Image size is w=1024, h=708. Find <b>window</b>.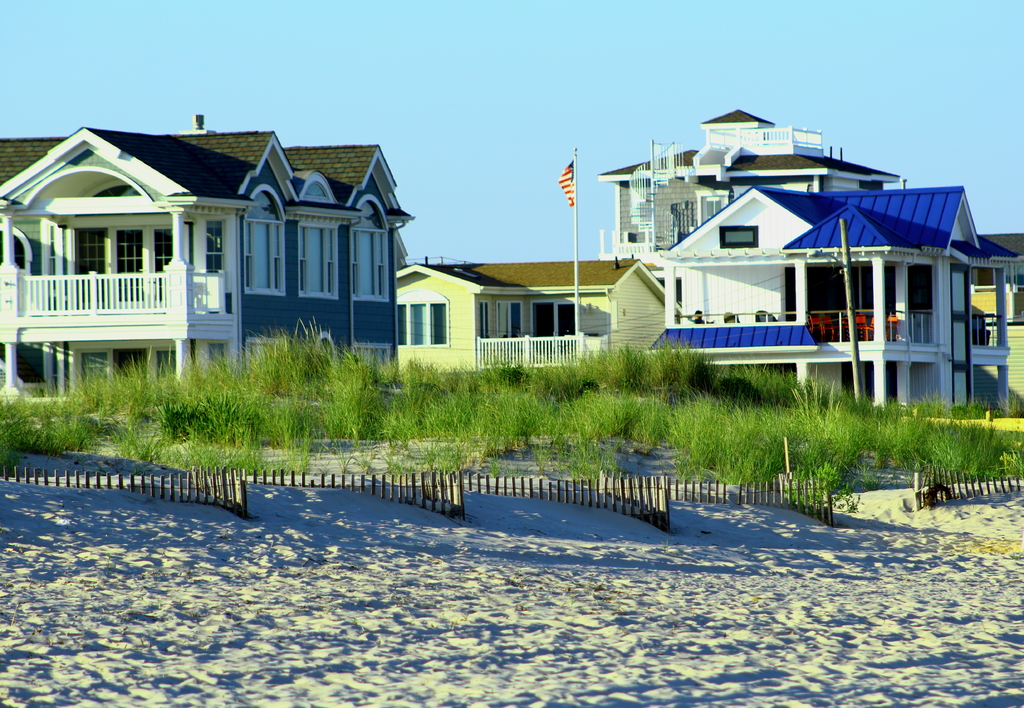
[left=474, top=297, right=492, bottom=348].
